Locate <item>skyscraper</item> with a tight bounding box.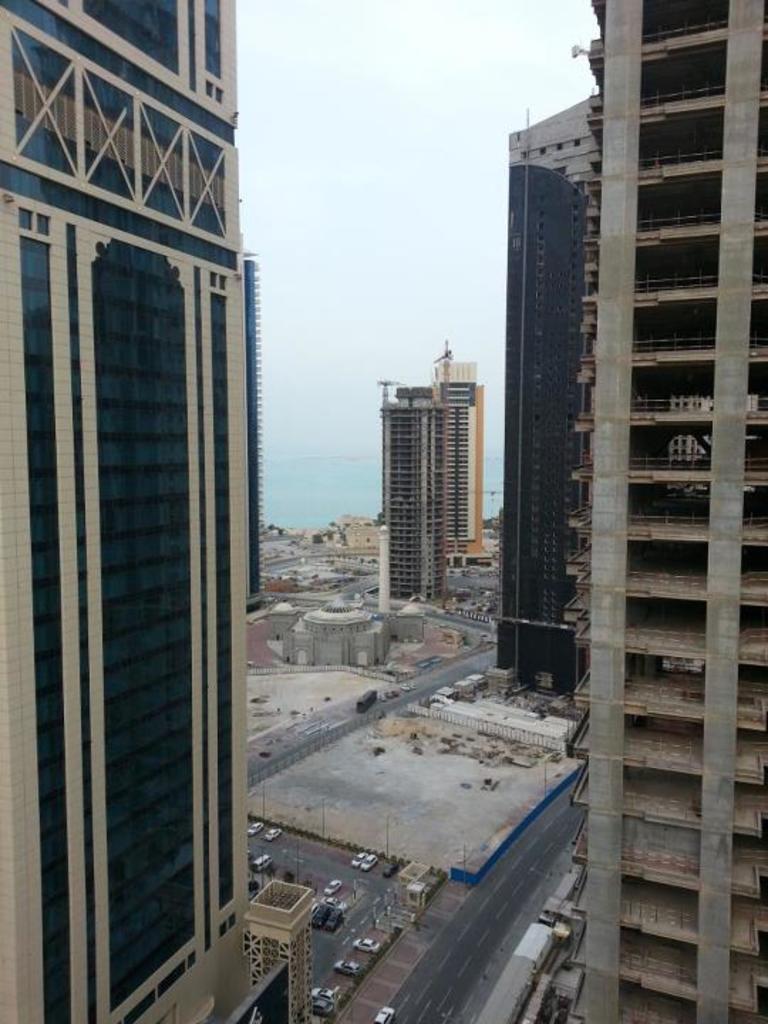
x1=494 y1=77 x2=614 y2=732.
